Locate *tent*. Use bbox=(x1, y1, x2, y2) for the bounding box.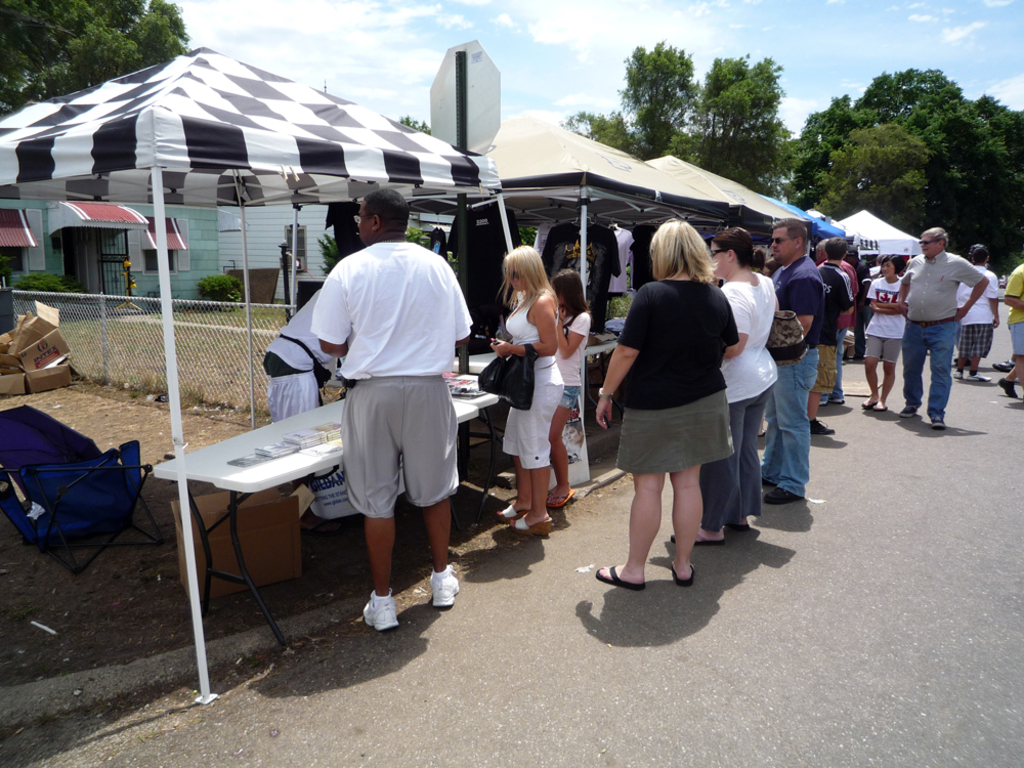
bbox=(647, 154, 804, 398).
